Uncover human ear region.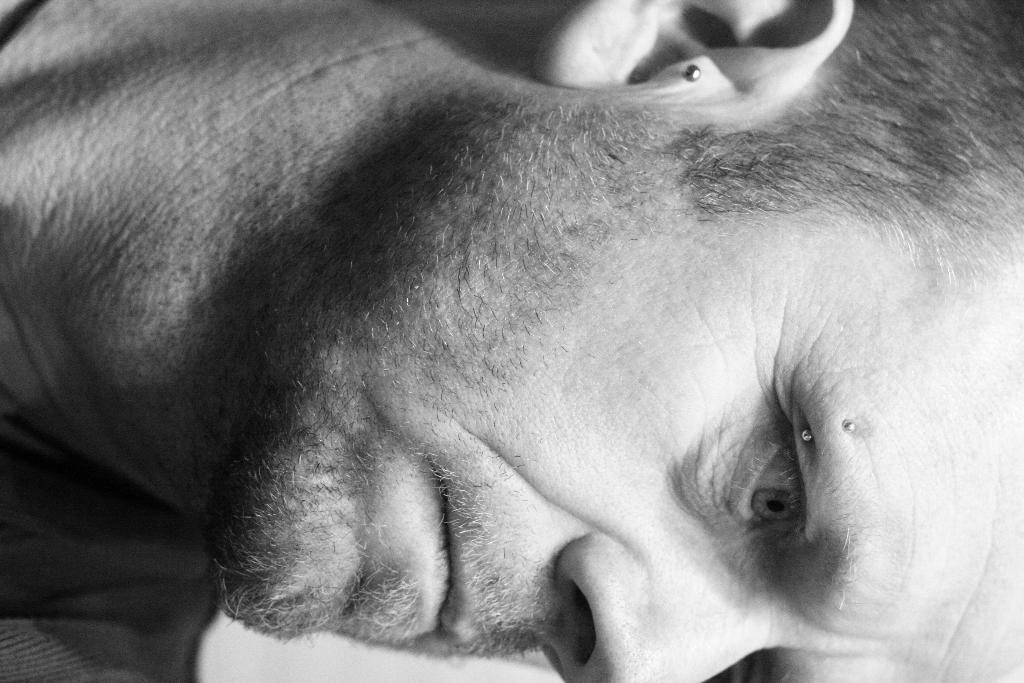
Uncovered: 535:0:855:114.
